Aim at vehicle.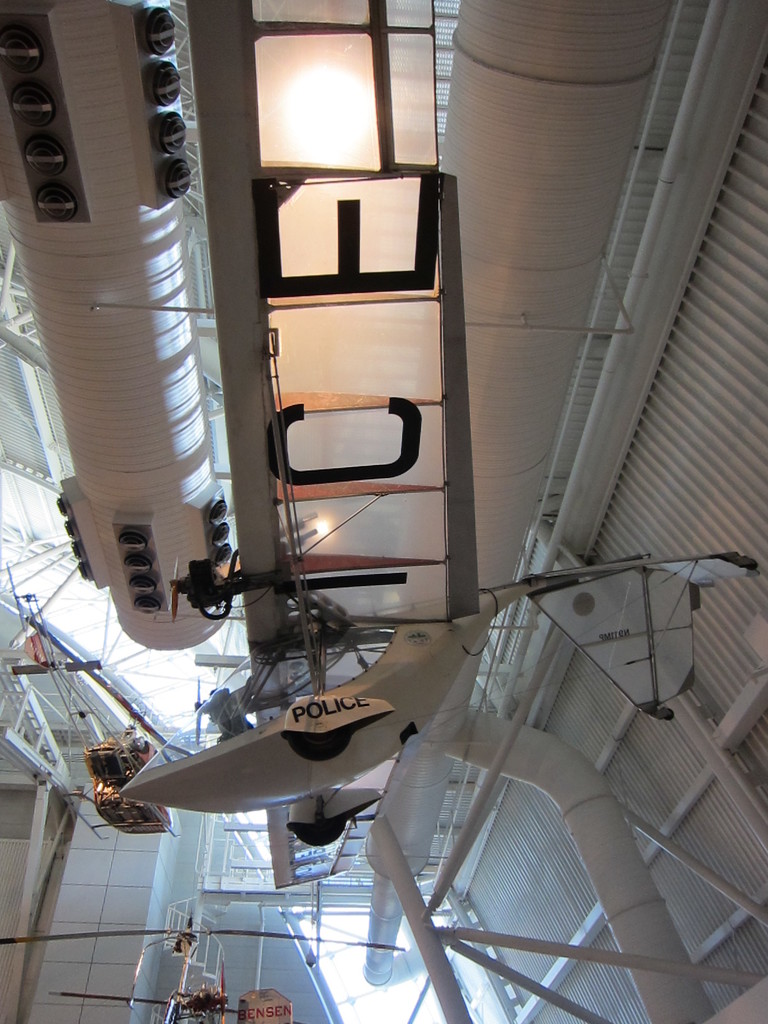
Aimed at 123/0/747/861.
